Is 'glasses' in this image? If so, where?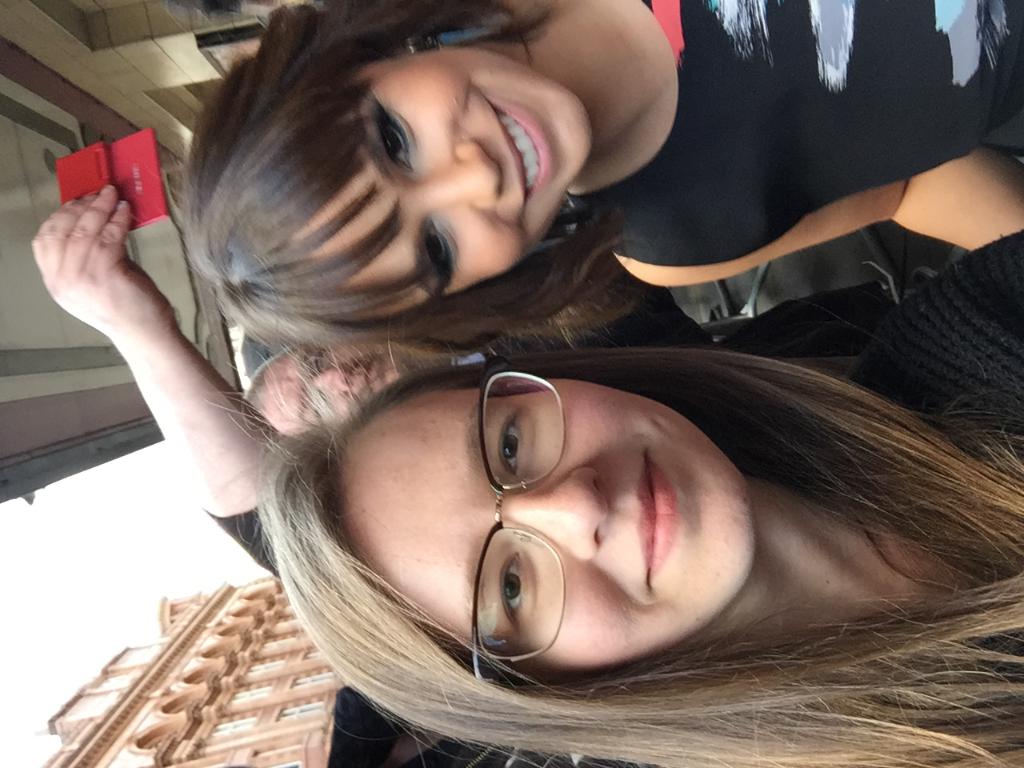
Yes, at l=476, t=355, r=569, b=694.
